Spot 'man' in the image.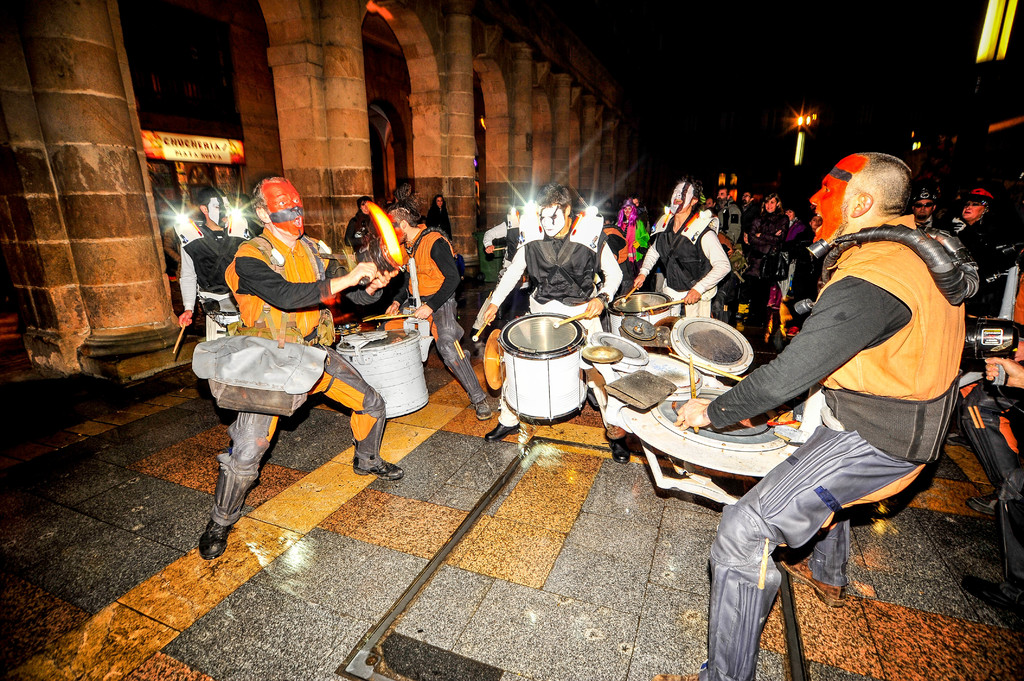
'man' found at <region>185, 171, 408, 555</region>.
